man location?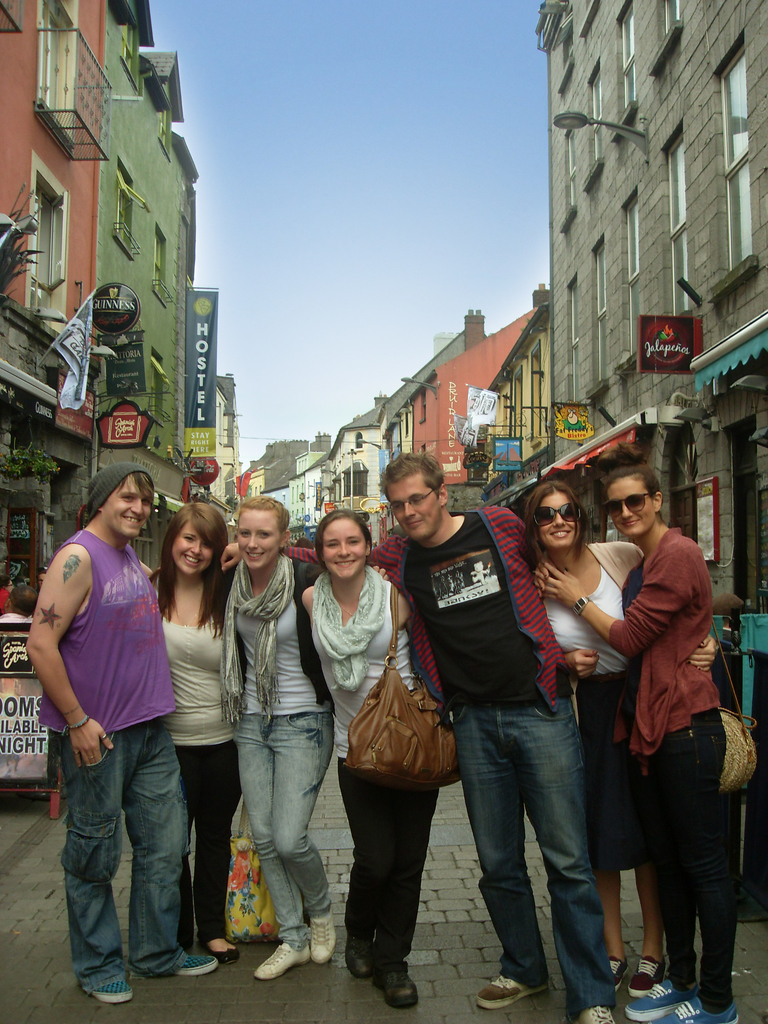
20,462,220,1006
